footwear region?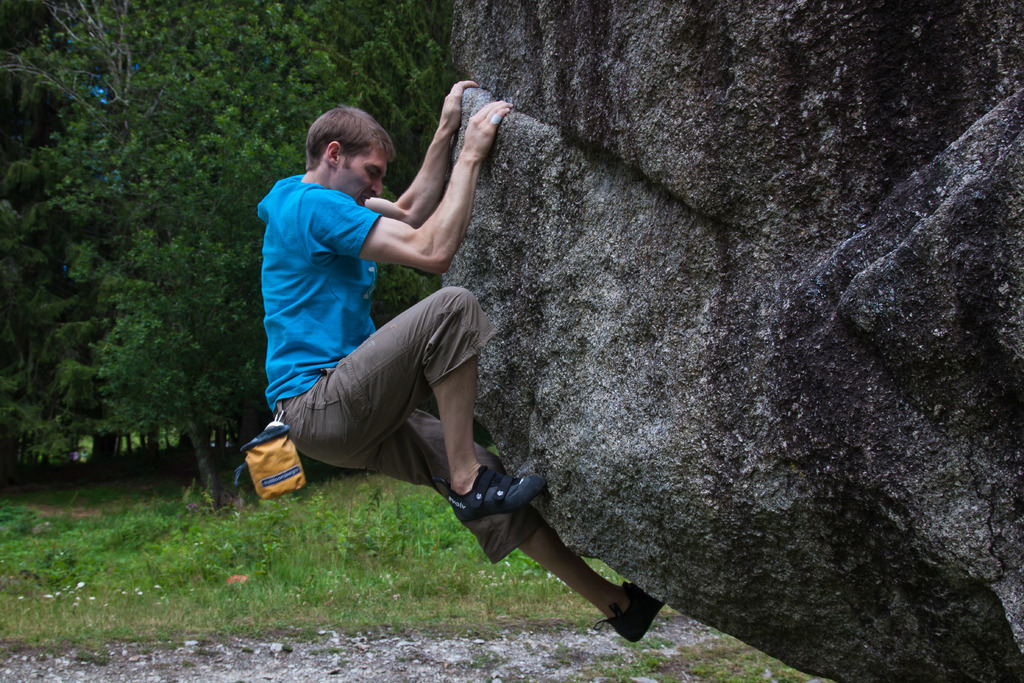
pyautogui.locateOnScreen(447, 469, 547, 520)
